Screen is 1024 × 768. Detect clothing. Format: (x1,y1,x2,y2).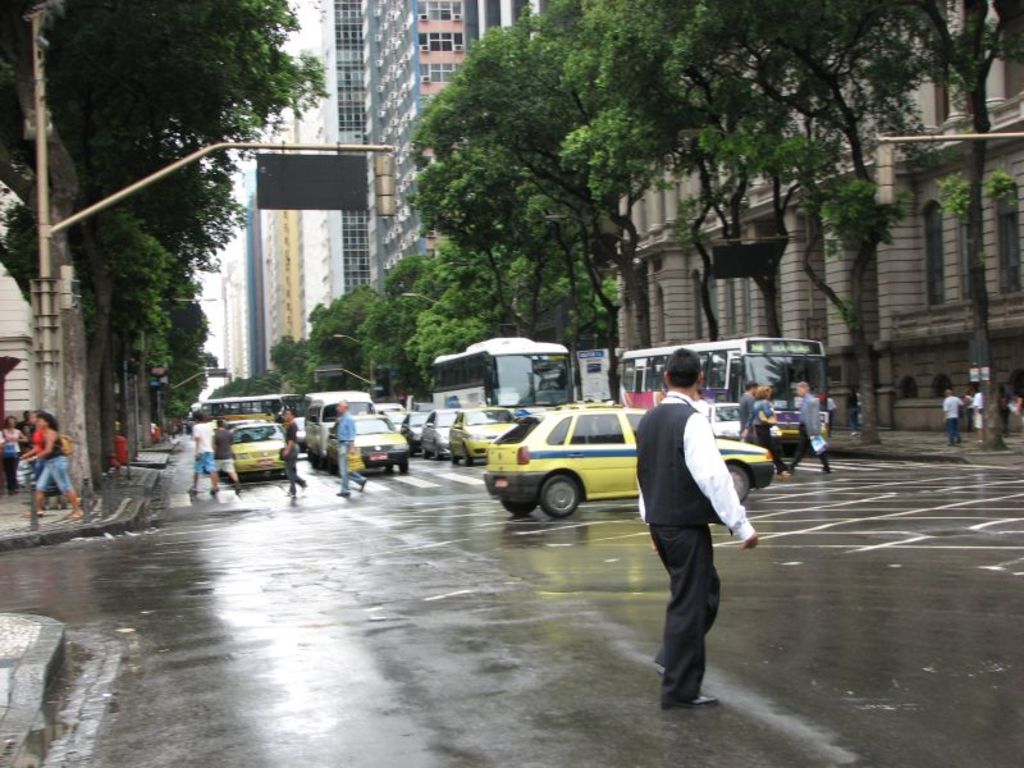
(788,392,827,472).
